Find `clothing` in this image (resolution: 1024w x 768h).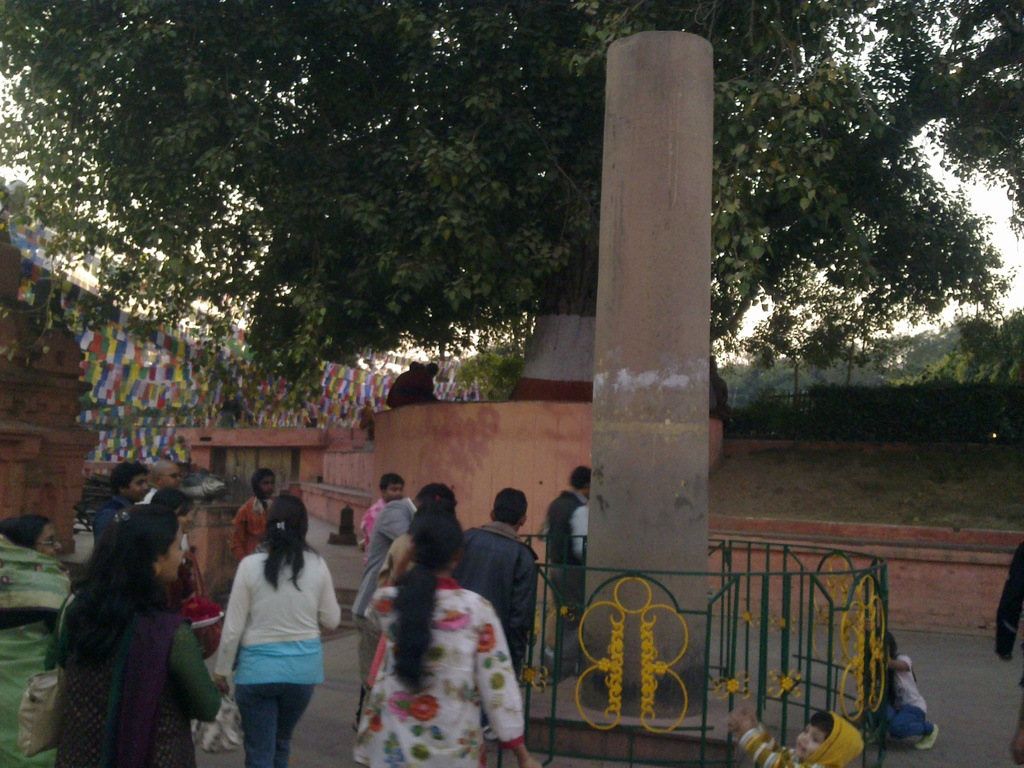
52,563,198,767.
